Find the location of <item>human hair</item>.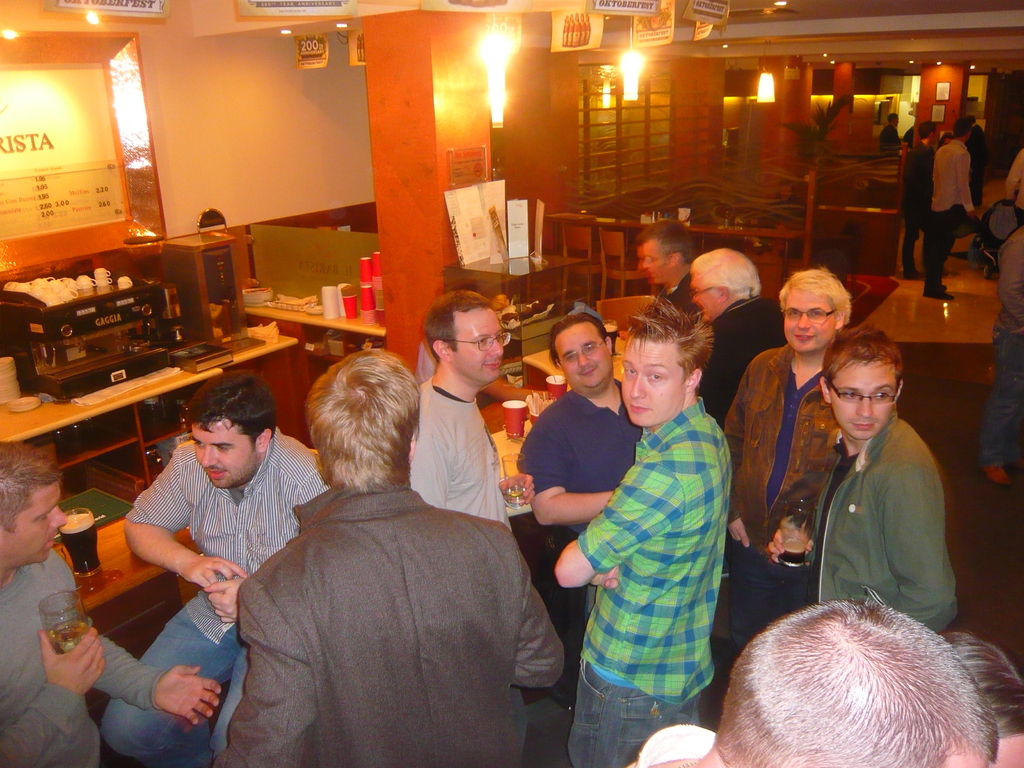
Location: <box>776,262,849,337</box>.
